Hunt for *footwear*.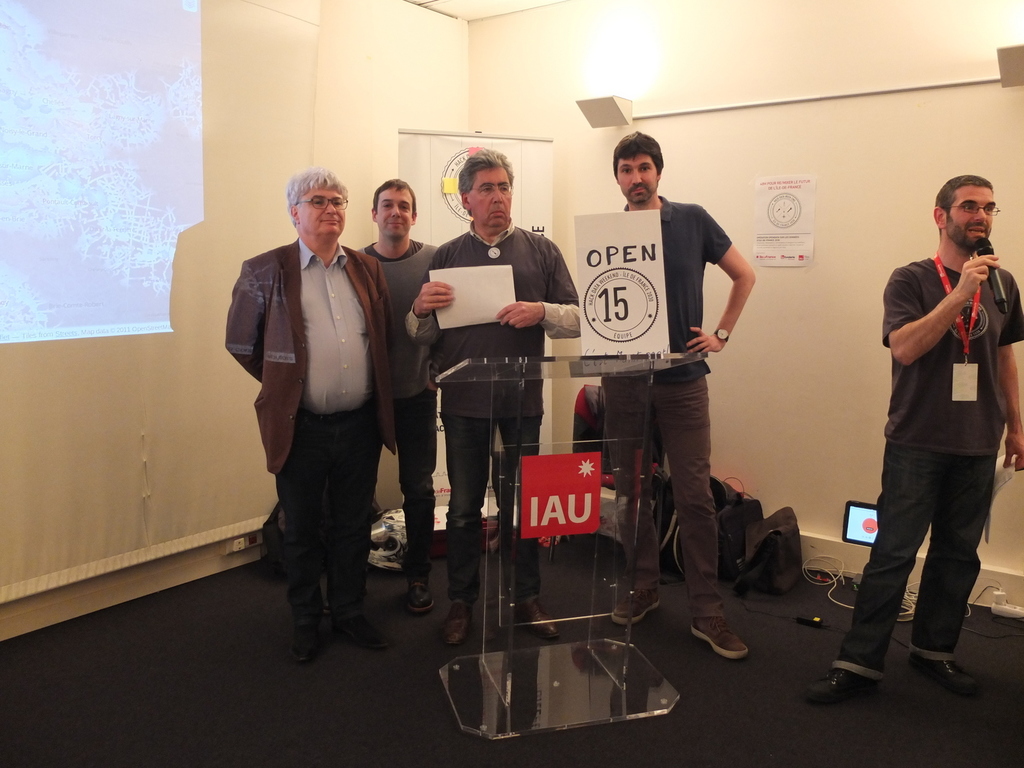
Hunted down at (915,654,979,699).
